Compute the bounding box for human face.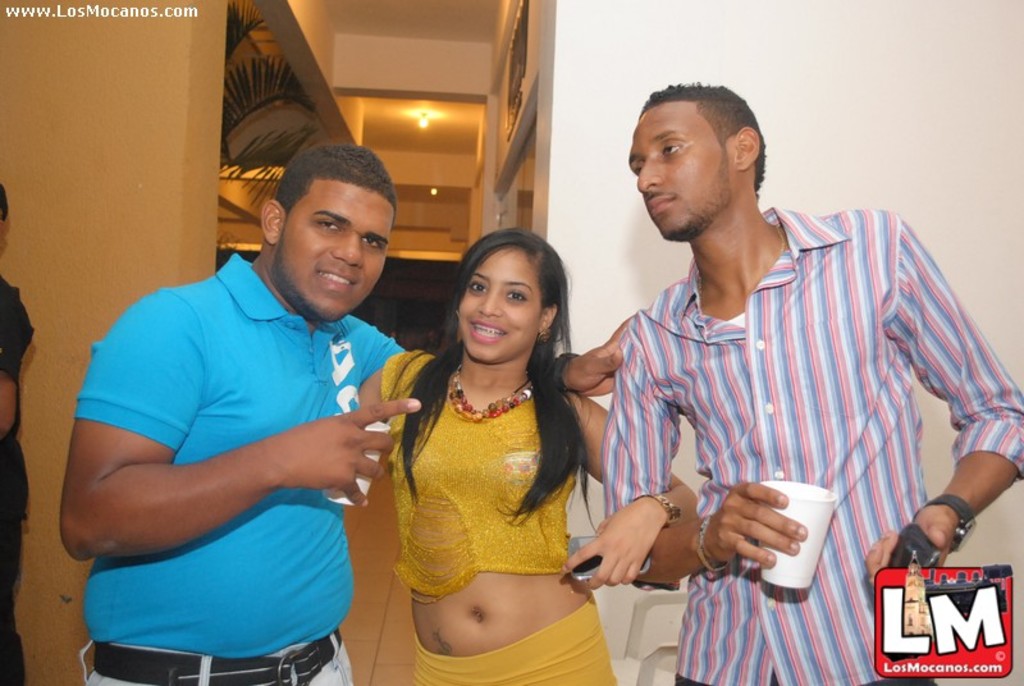
{"x1": 280, "y1": 188, "x2": 394, "y2": 321}.
